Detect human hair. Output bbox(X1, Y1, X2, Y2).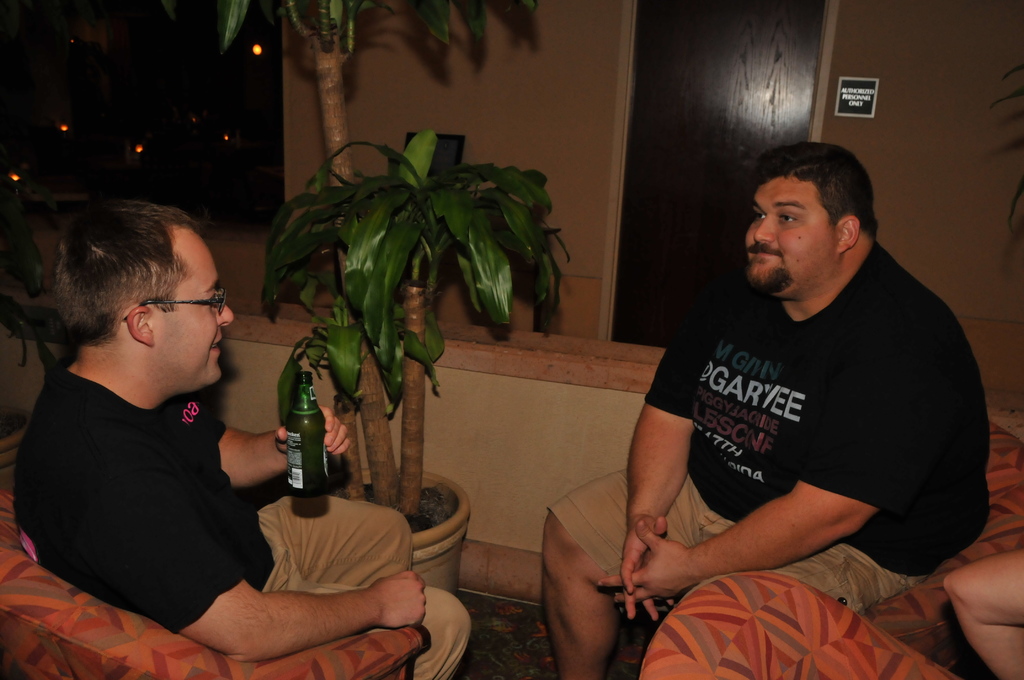
bbox(49, 200, 218, 377).
